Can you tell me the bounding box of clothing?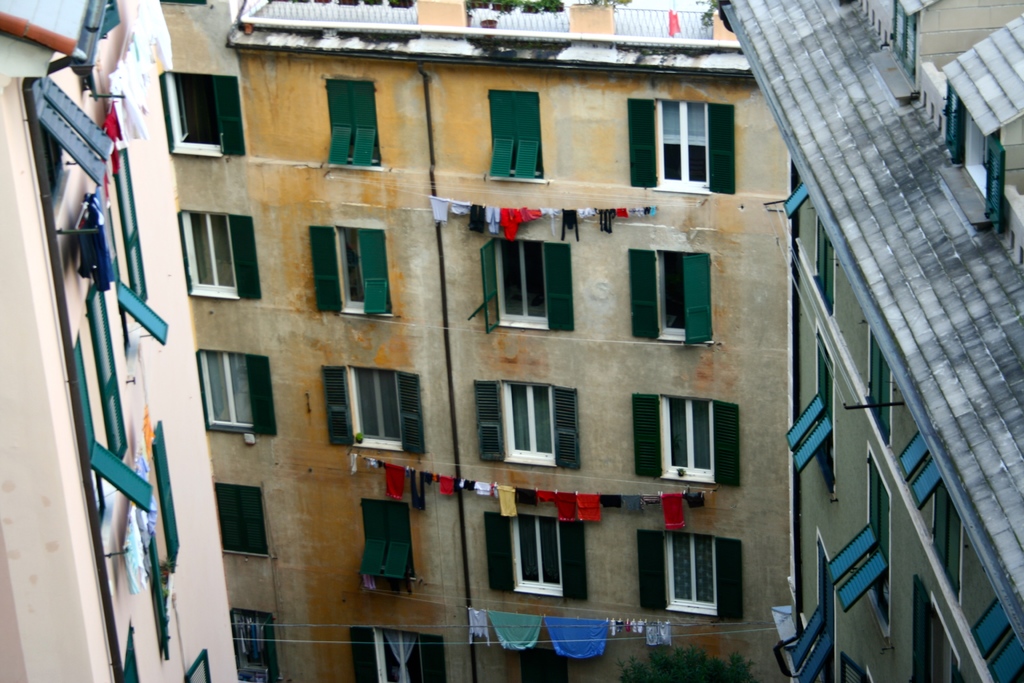
BBox(124, 524, 148, 597).
